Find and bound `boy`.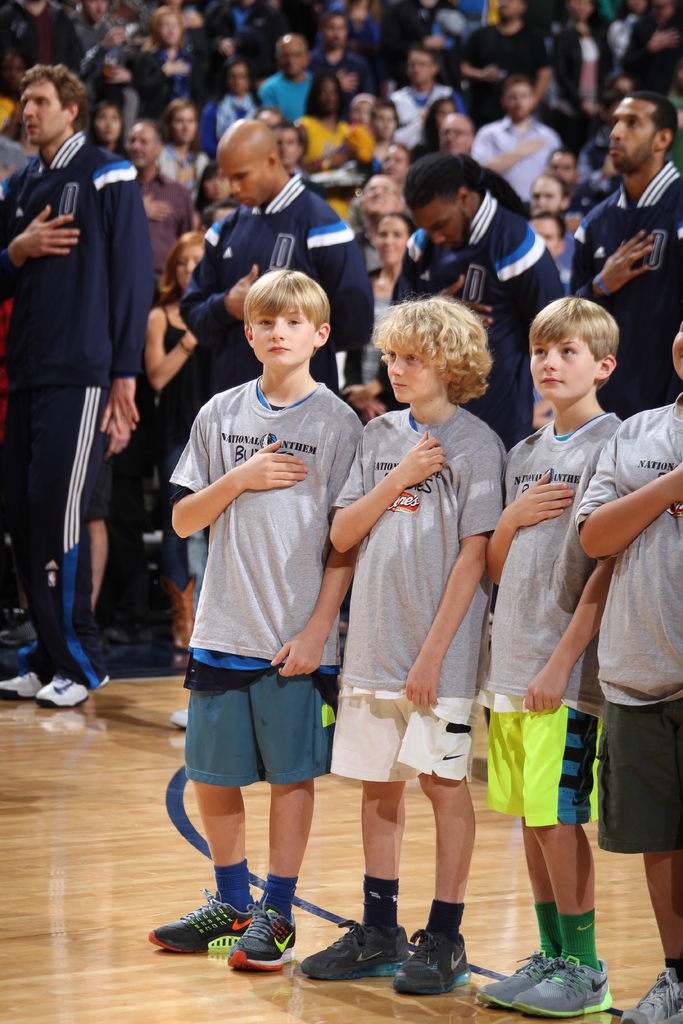
Bound: 574 332 682 1023.
